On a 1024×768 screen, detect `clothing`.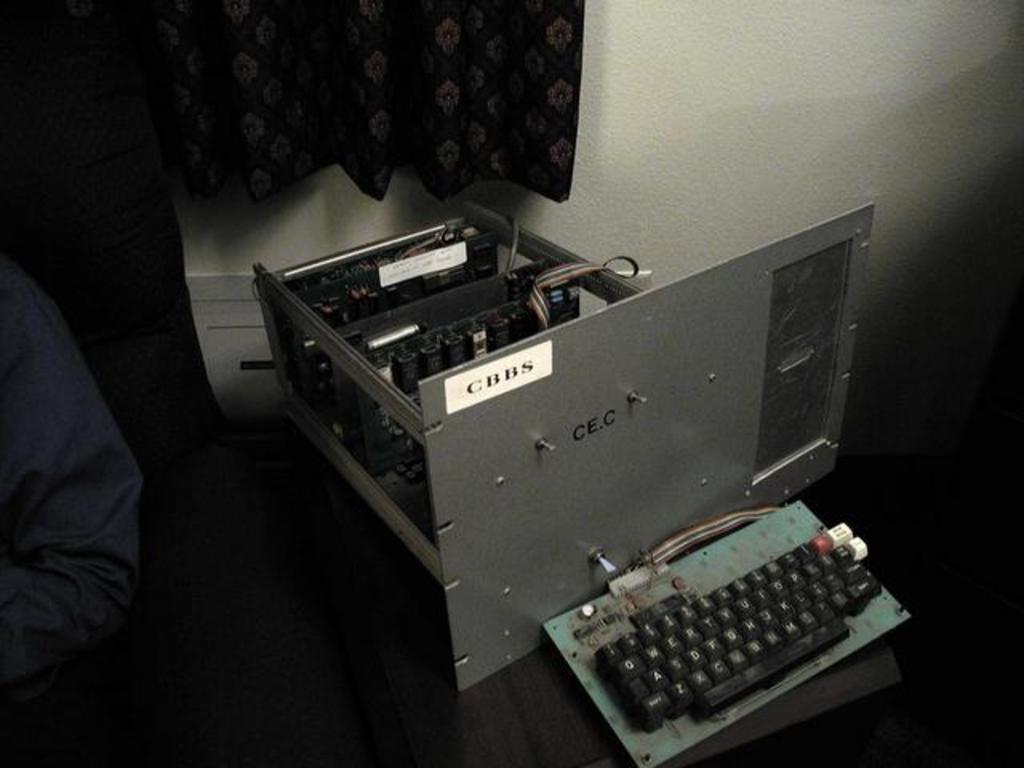
(0, 0, 586, 202).
